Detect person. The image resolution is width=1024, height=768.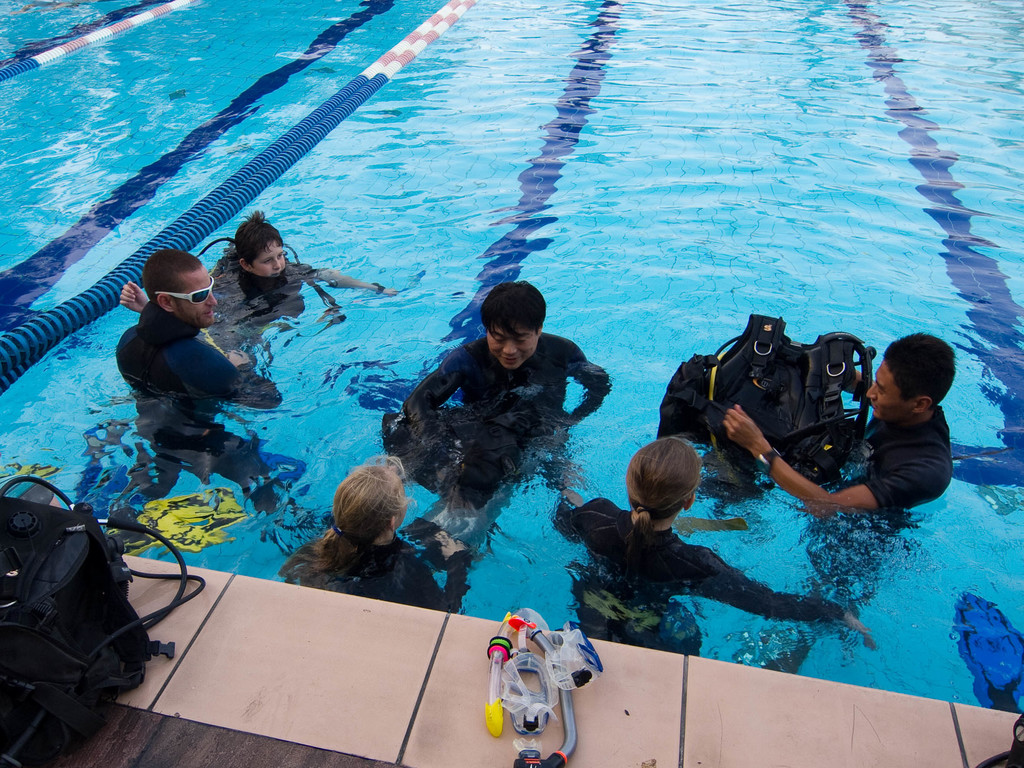
crop(376, 290, 619, 514).
